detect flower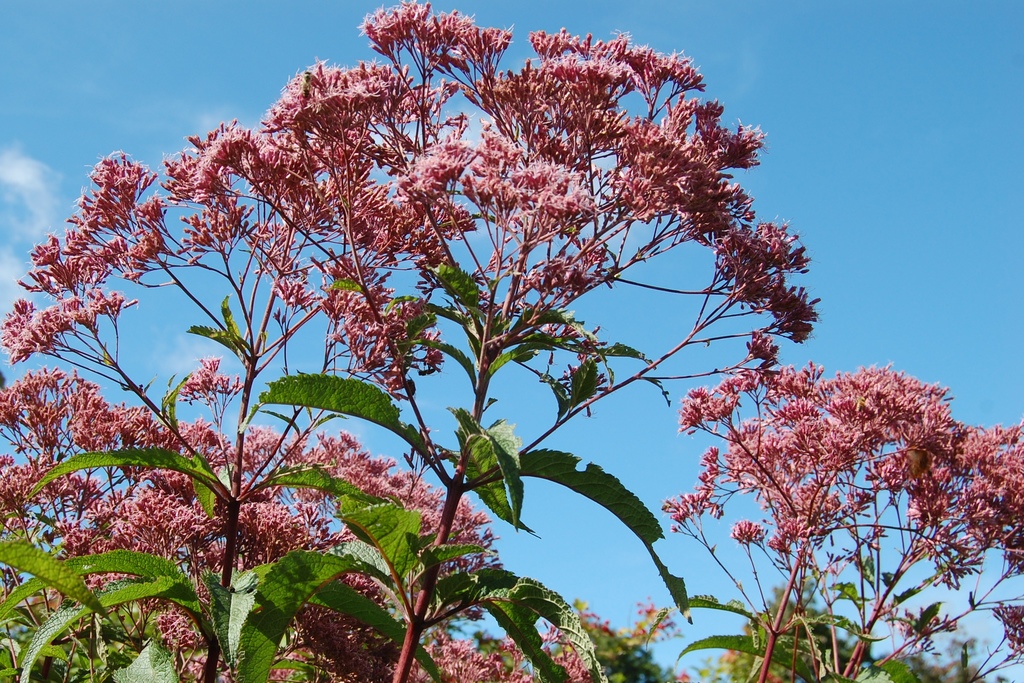
<bbox>661, 366, 1023, 588</bbox>
